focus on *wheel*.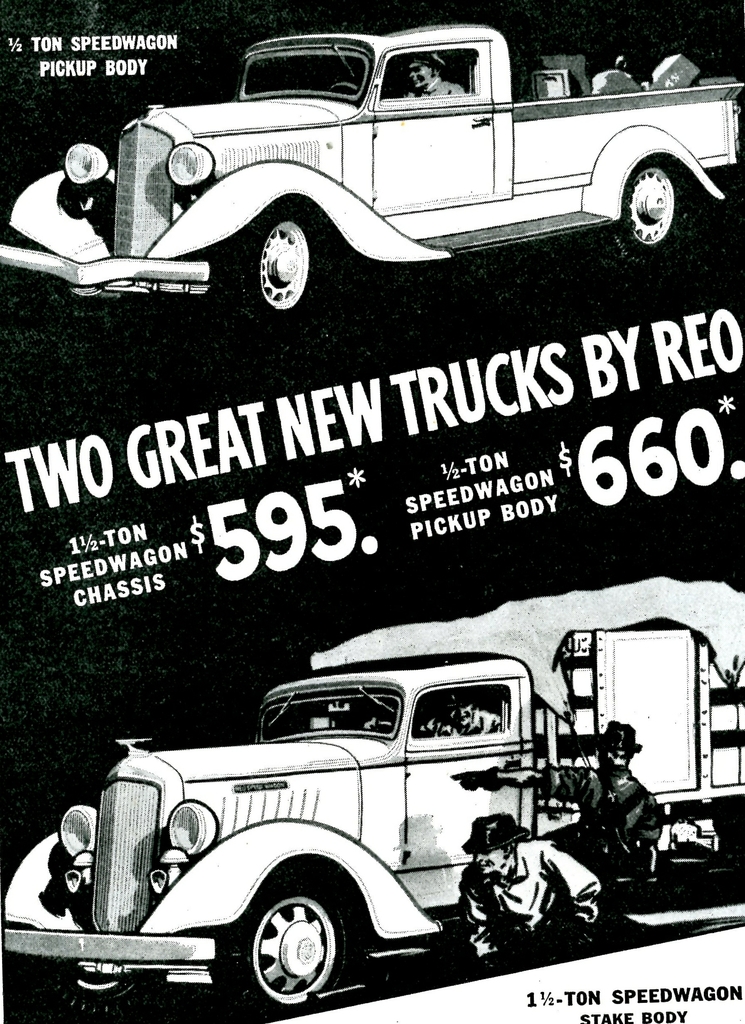
Focused at 44/960/157/1016.
